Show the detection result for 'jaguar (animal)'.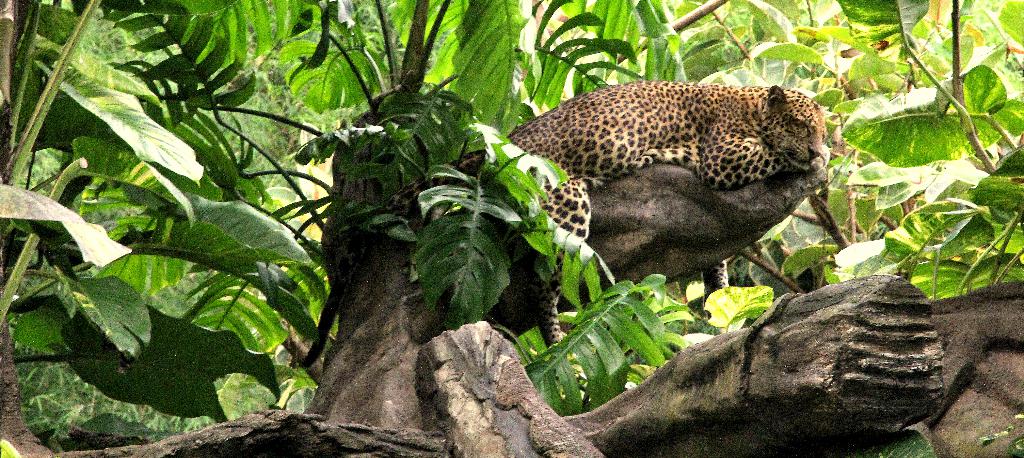
(x1=299, y1=75, x2=828, y2=377).
